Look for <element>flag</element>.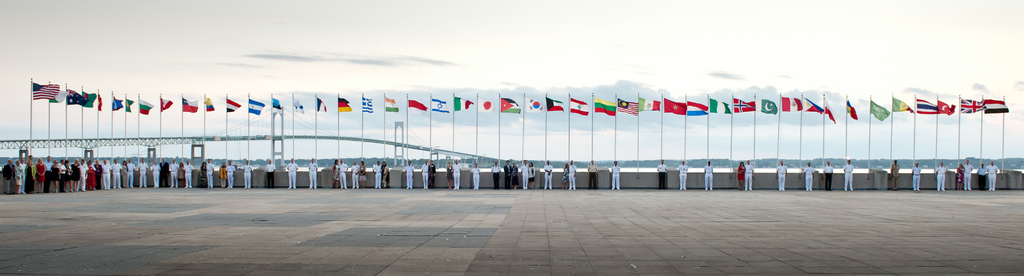
Found: <bbox>204, 97, 214, 111</bbox>.
